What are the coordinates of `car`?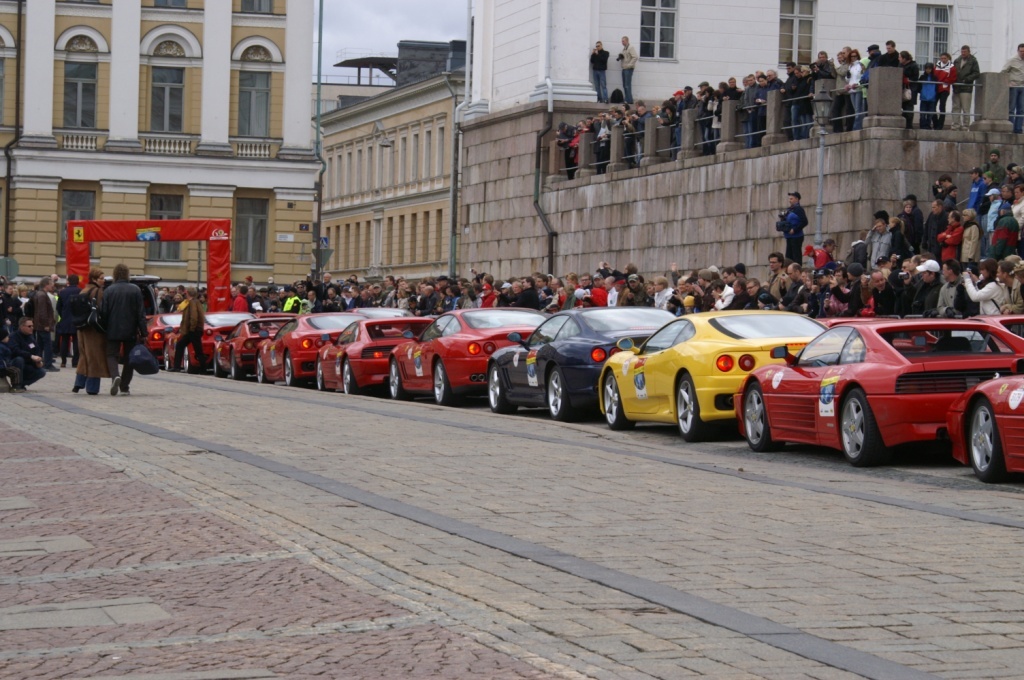
detection(600, 305, 833, 444).
